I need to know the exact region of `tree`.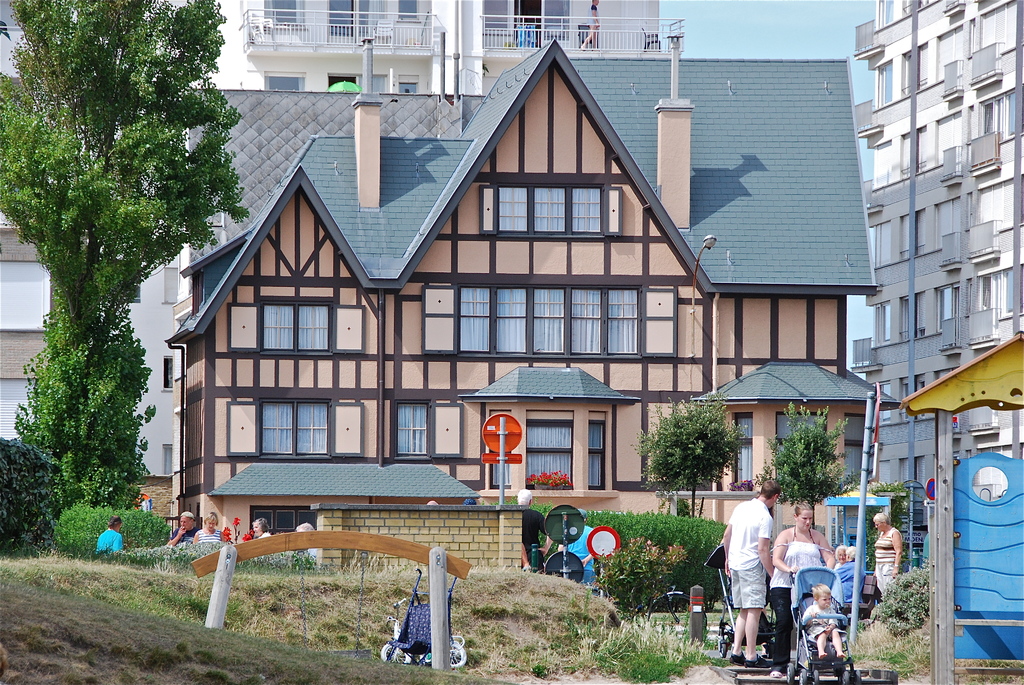
Region: x1=12 y1=14 x2=230 y2=560.
